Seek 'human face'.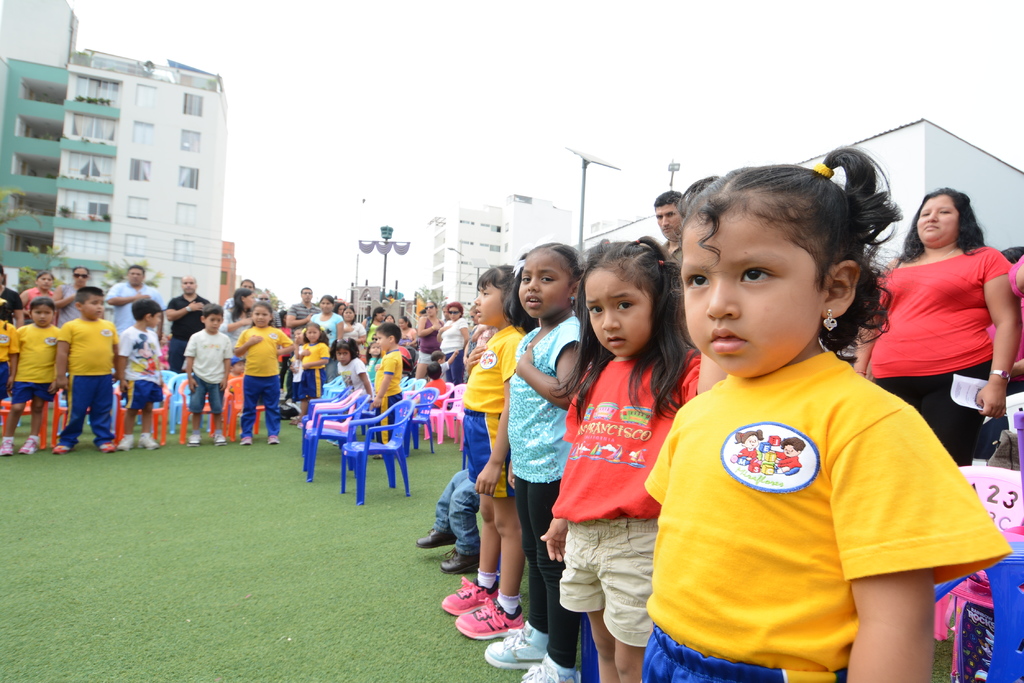
l=426, t=301, r=436, b=316.
